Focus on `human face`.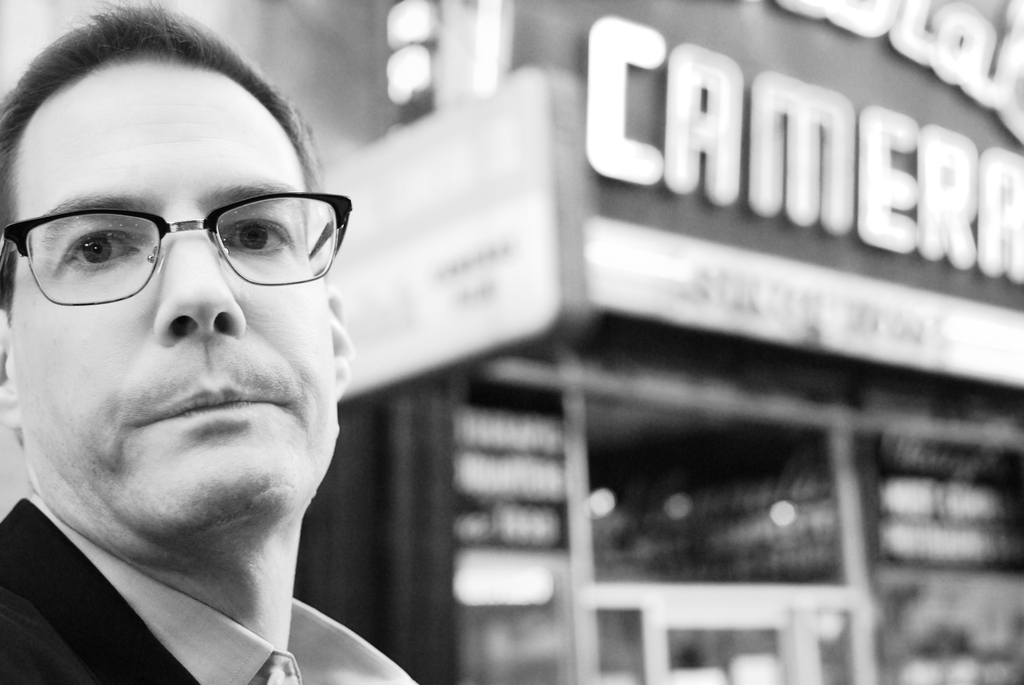
Focused at {"x1": 0, "y1": 20, "x2": 349, "y2": 577}.
